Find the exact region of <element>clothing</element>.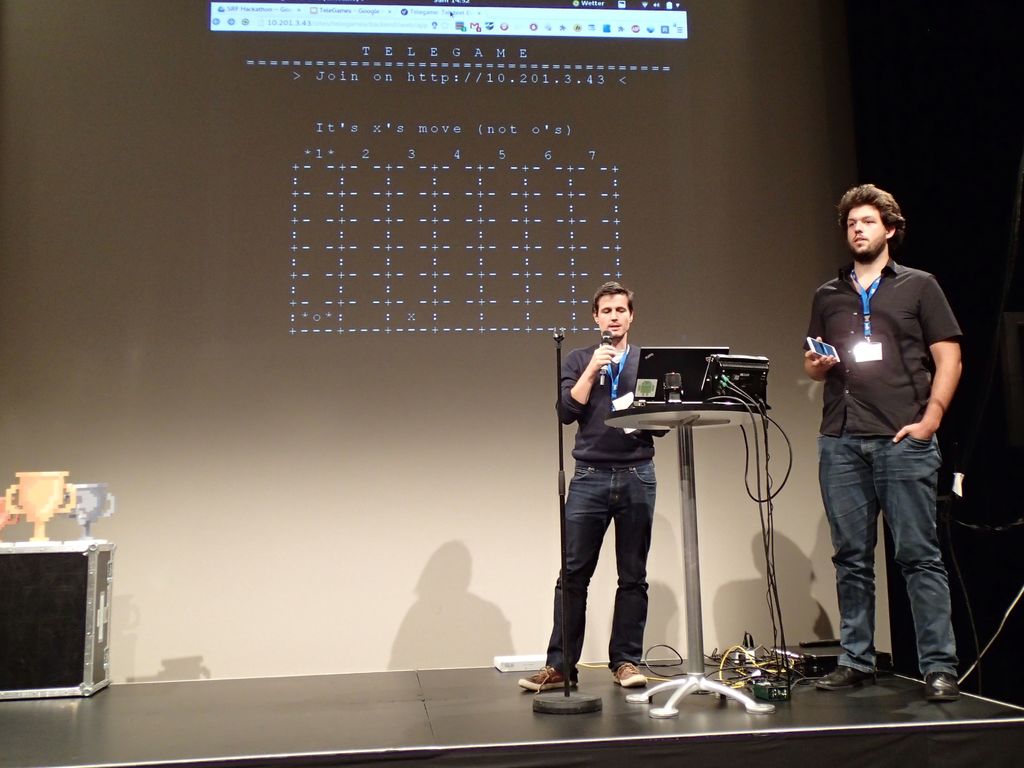
Exact region: <bbox>800, 250, 955, 431</bbox>.
